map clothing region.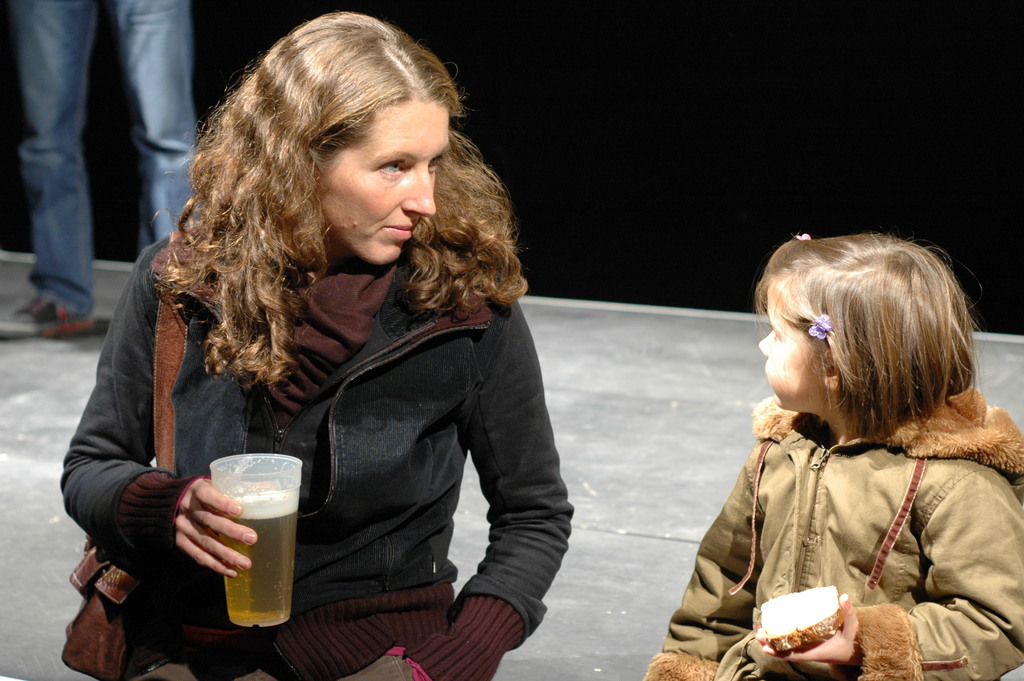
Mapped to [22, 0, 212, 363].
